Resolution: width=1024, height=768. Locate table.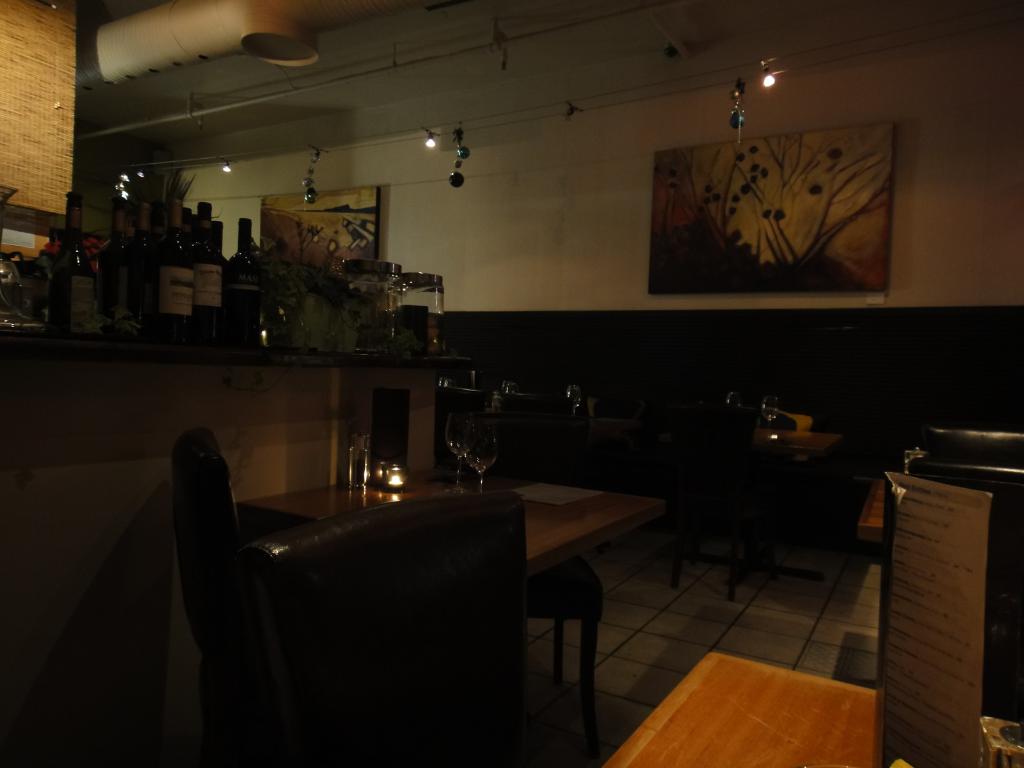
{"left": 234, "top": 463, "right": 687, "bottom": 674}.
